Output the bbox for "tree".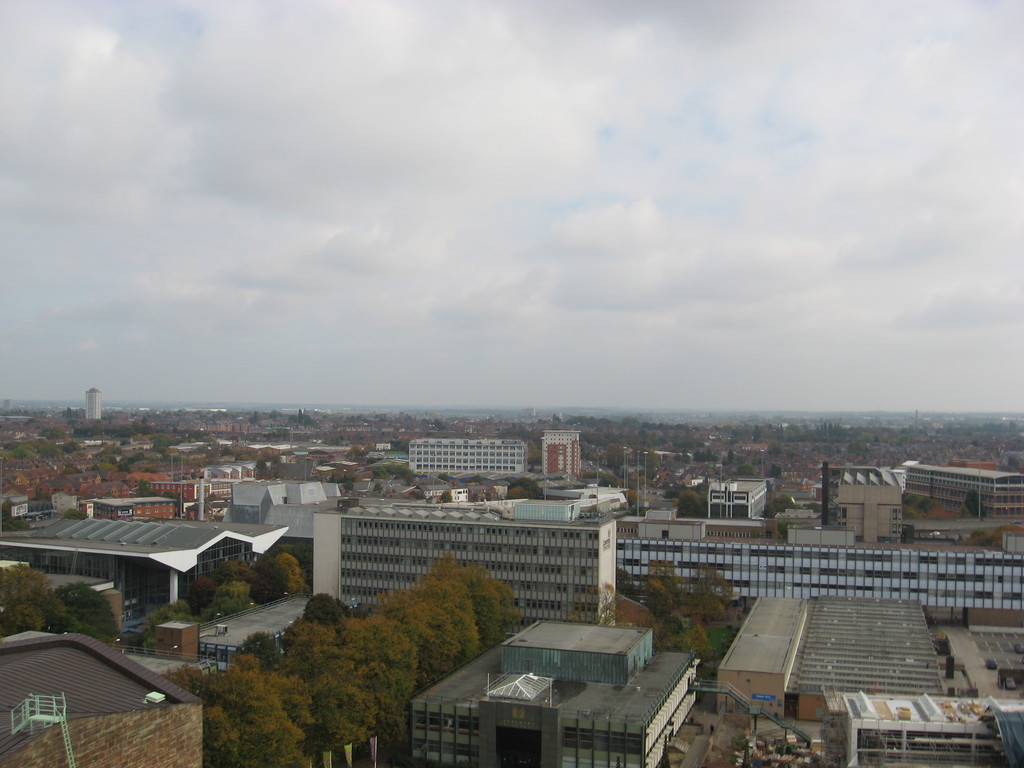
l=253, t=457, r=270, b=479.
